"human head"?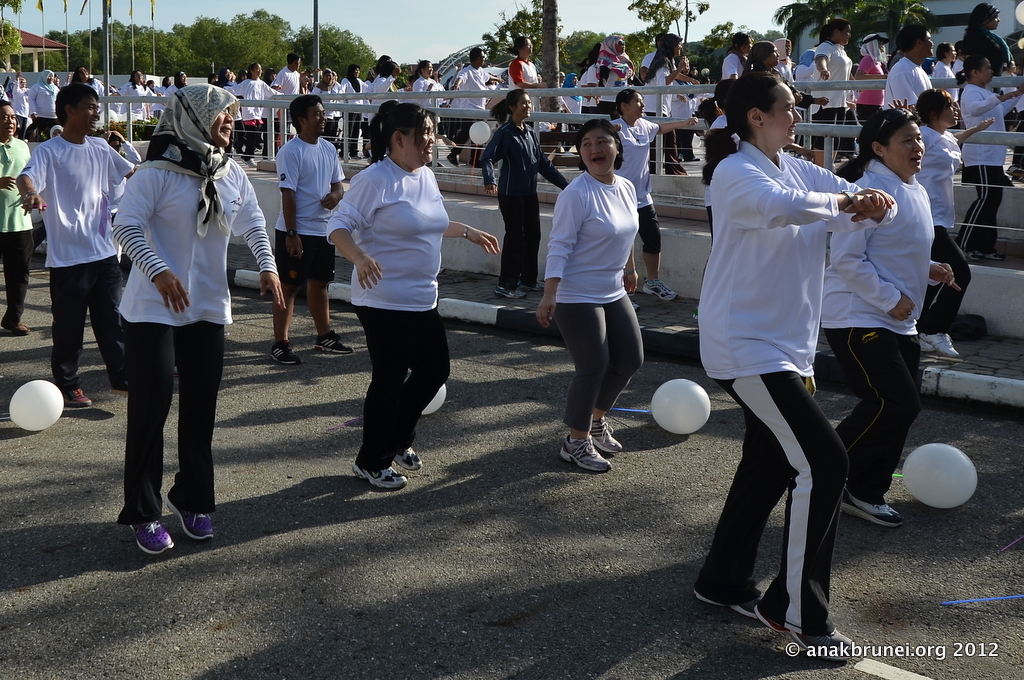
(55, 84, 102, 132)
